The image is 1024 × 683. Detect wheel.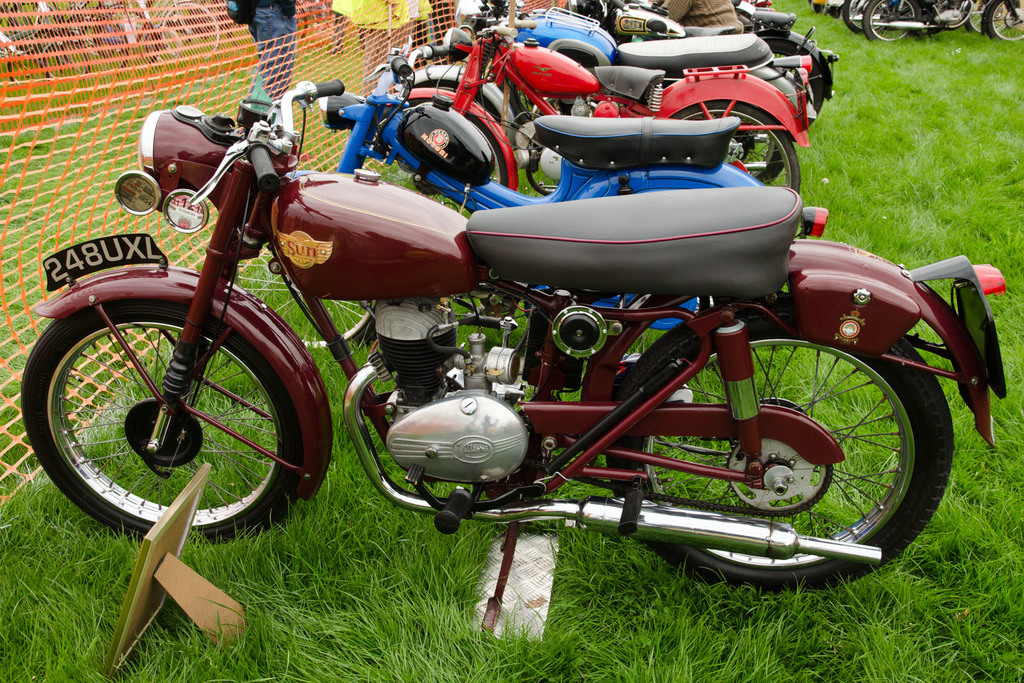
Detection: box=[966, 0, 1009, 44].
